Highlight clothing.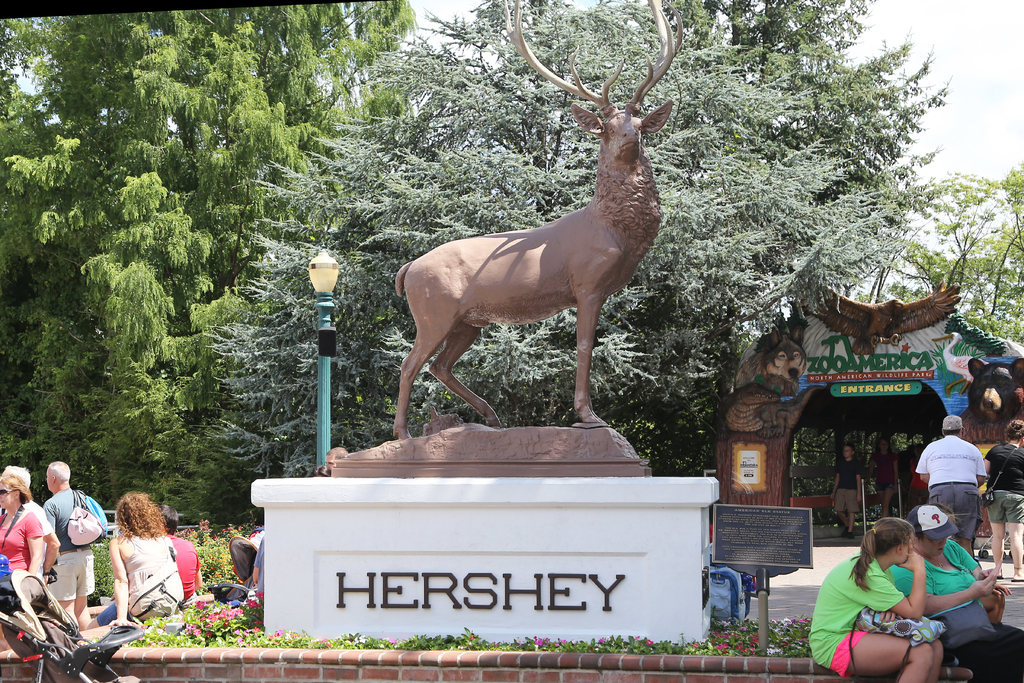
Highlighted region: [931, 486, 982, 543].
